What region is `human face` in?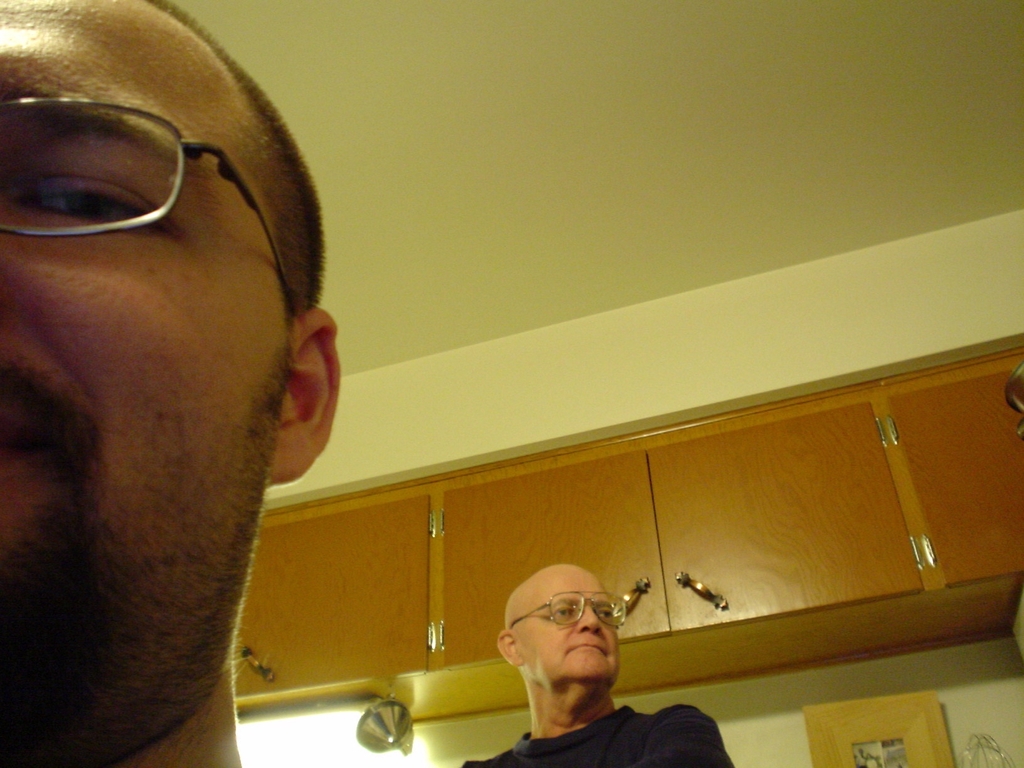
pyautogui.locateOnScreen(0, 0, 296, 767).
